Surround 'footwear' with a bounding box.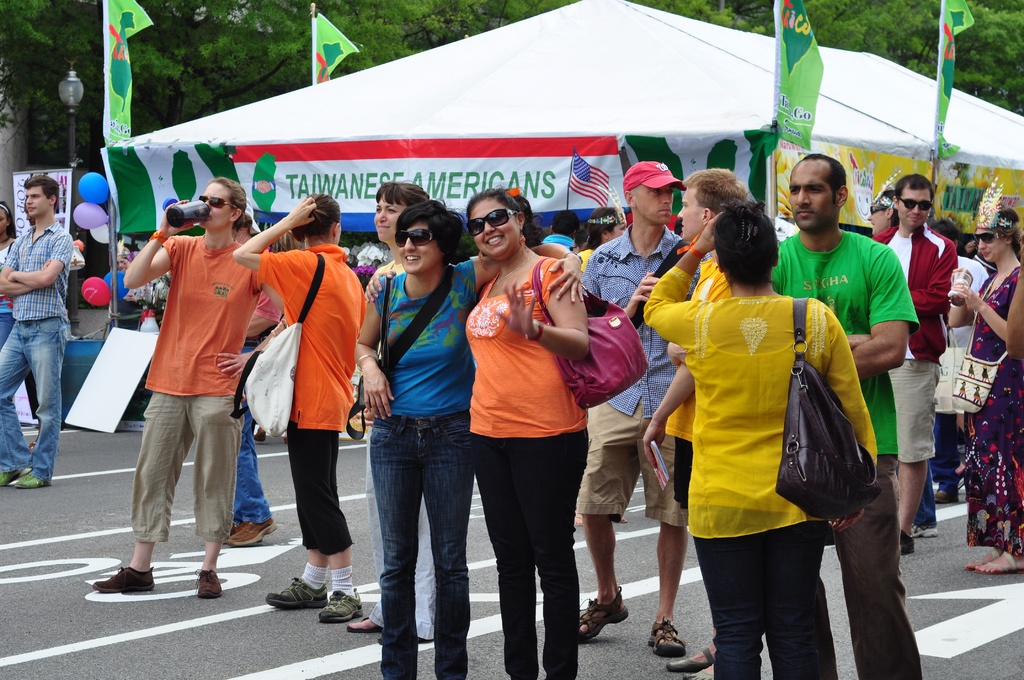
[x1=195, y1=567, x2=221, y2=599].
